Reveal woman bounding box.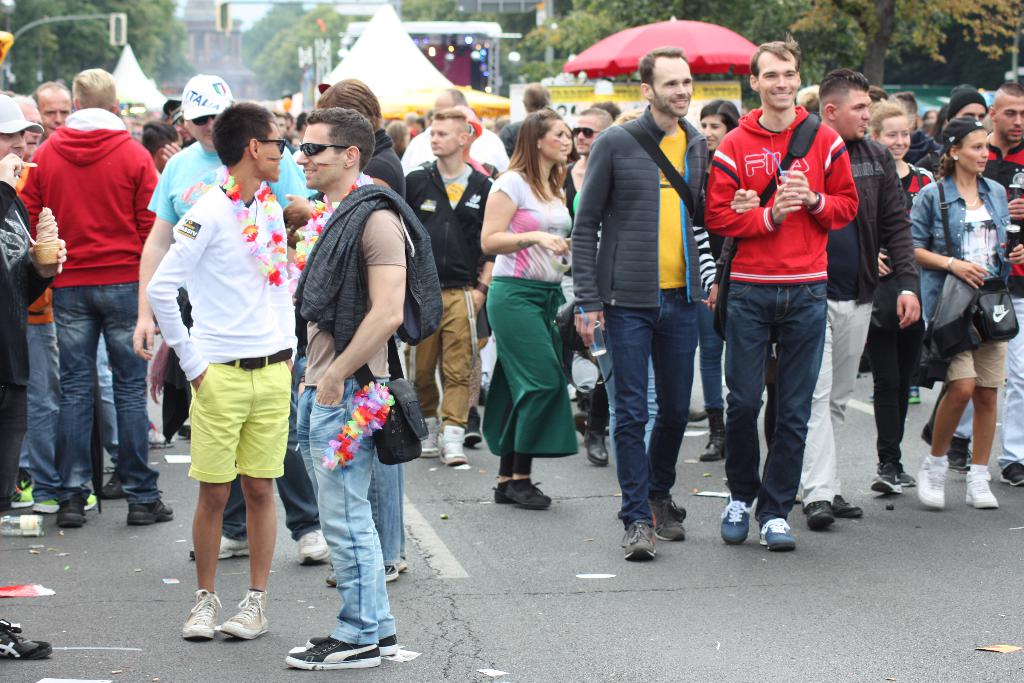
Revealed: box(908, 115, 1023, 511).
